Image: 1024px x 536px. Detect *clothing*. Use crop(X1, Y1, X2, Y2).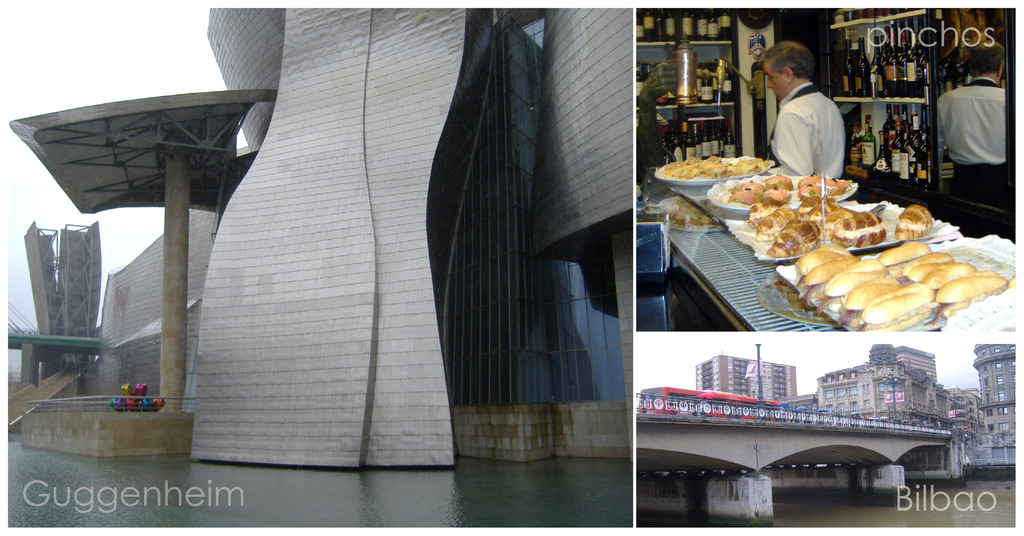
crop(769, 83, 847, 181).
